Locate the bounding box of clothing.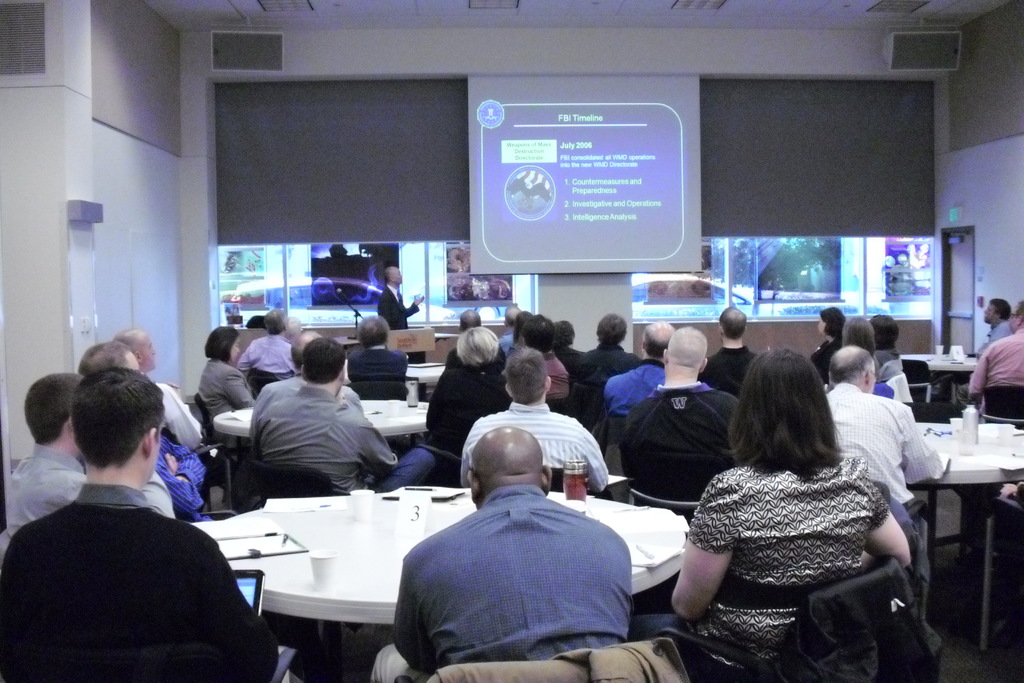
Bounding box: bbox(975, 321, 1015, 362).
